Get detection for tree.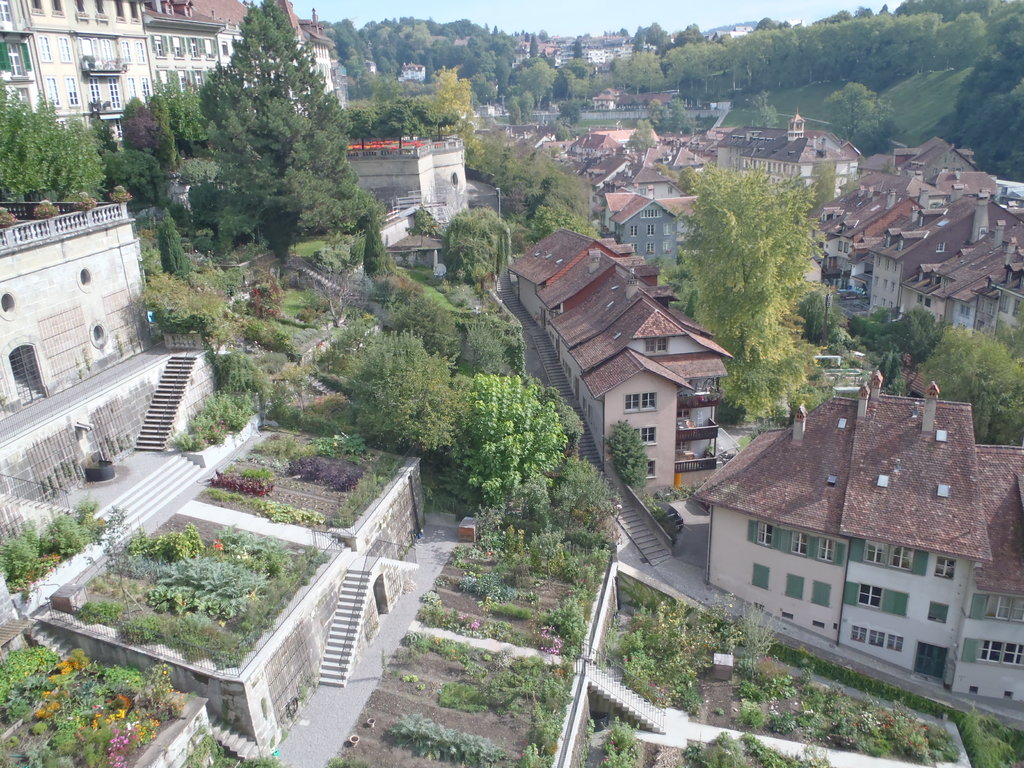
Detection: [369,19,404,79].
